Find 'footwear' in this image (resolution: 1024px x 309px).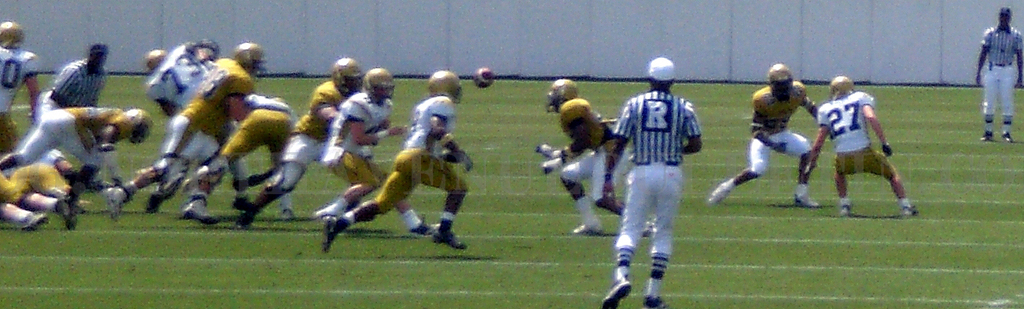
{"x1": 103, "y1": 188, "x2": 123, "y2": 220}.
